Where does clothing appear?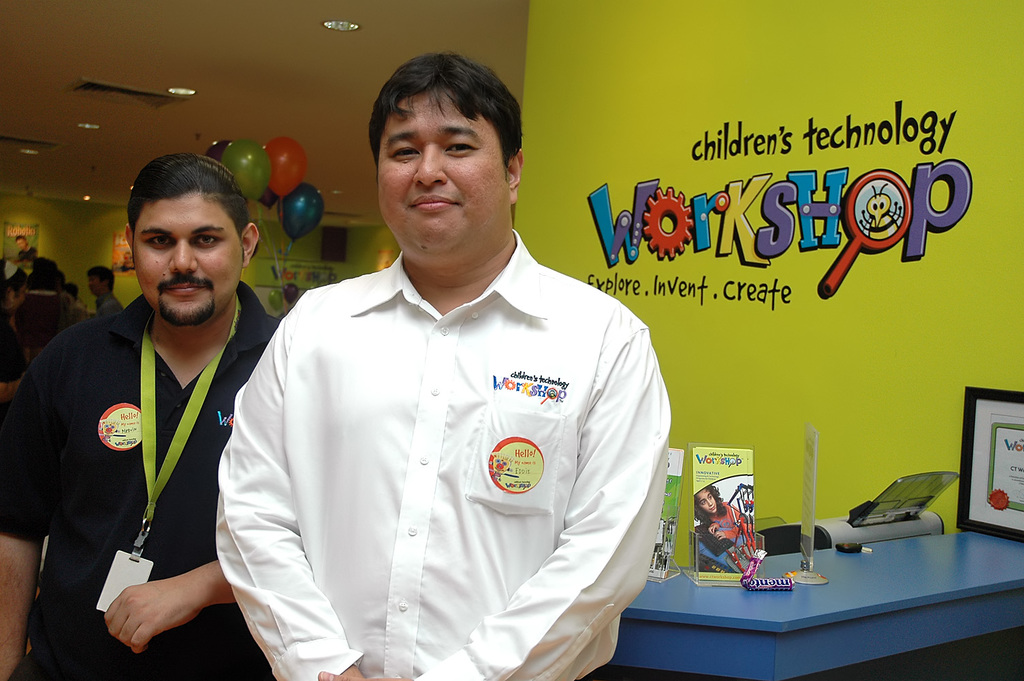
Appears at (left=206, top=225, right=686, bottom=664).
